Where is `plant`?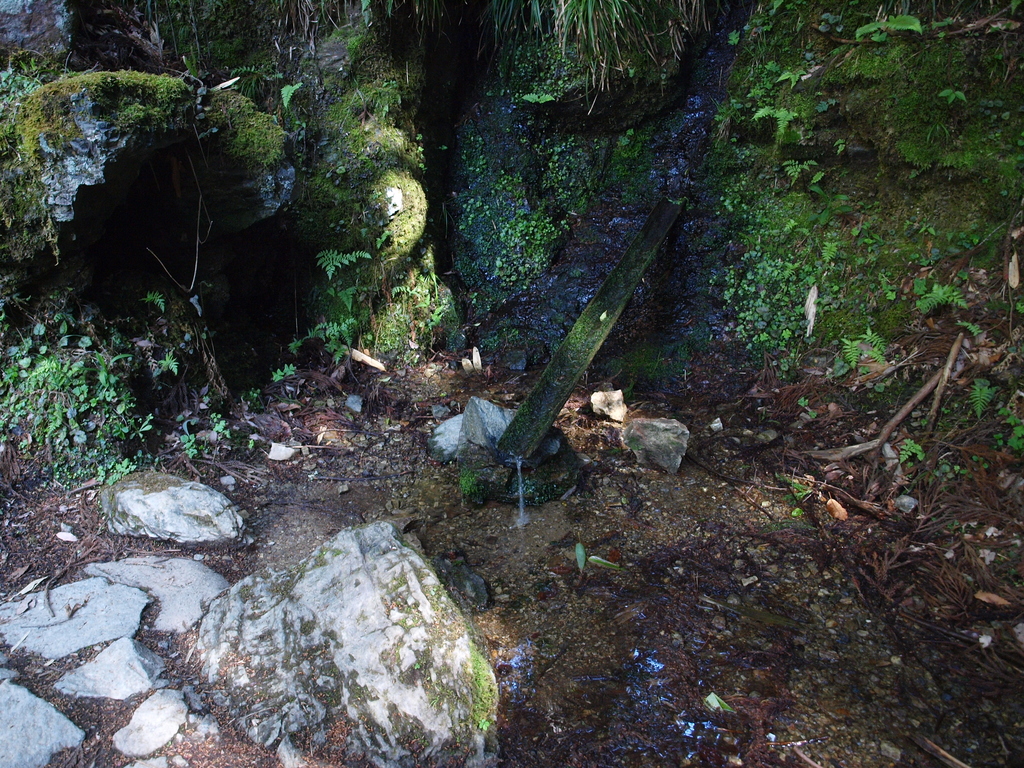
box=[906, 274, 975, 328].
